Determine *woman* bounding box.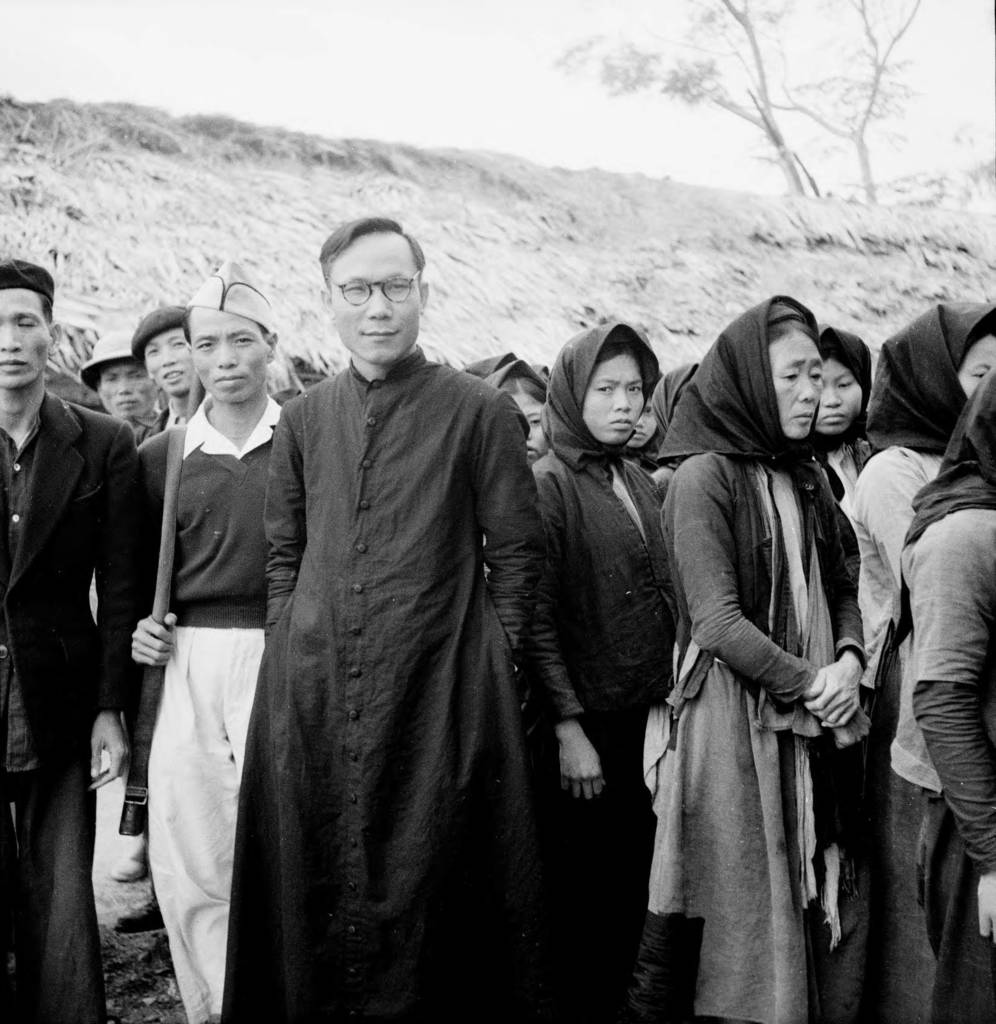
Determined: box(796, 323, 868, 504).
